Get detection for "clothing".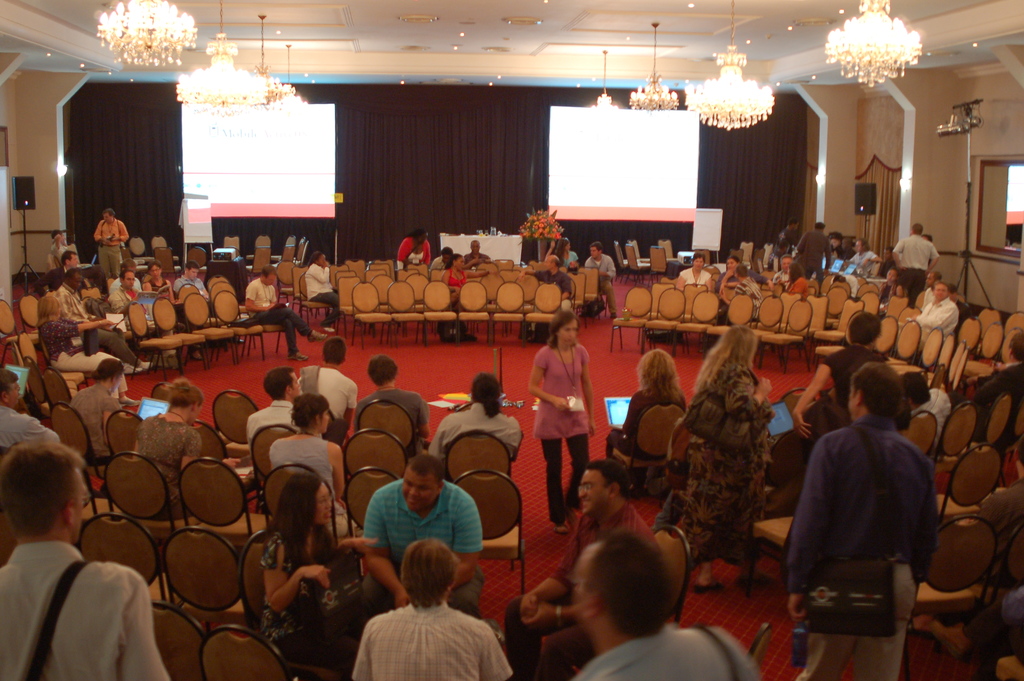
Detection: region(535, 266, 572, 318).
